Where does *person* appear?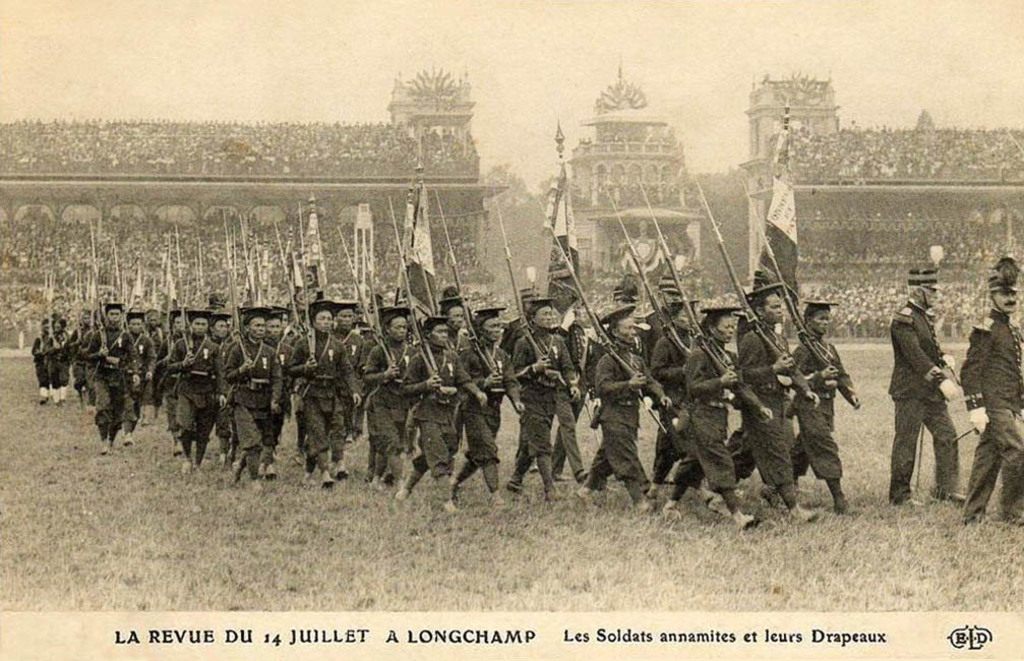
Appears at region(163, 315, 189, 452).
